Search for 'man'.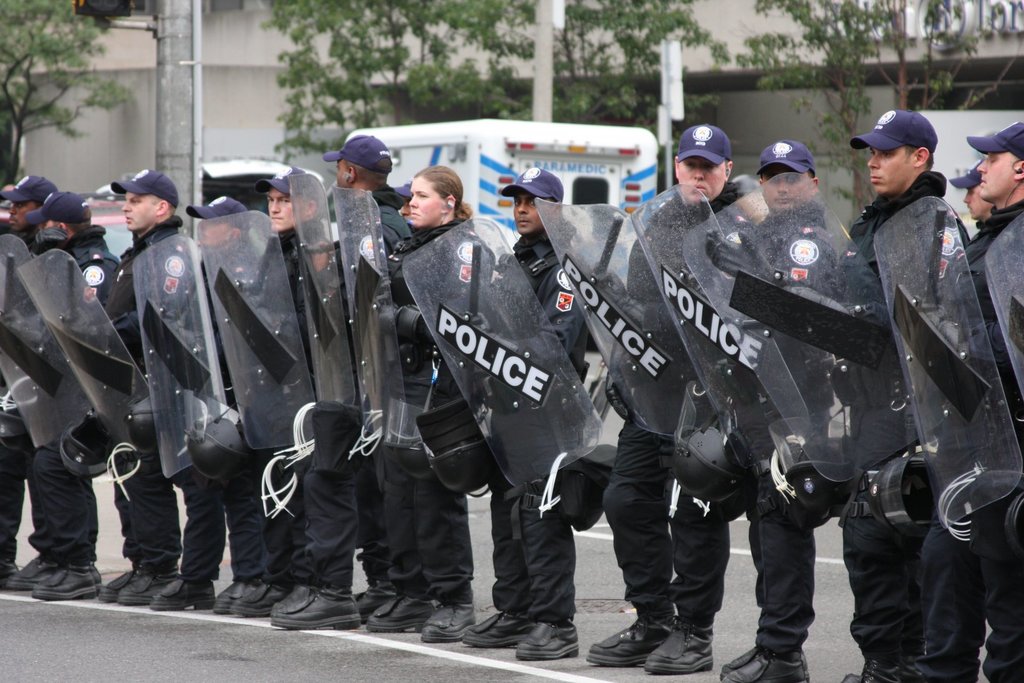
Found at pyautogui.locateOnScreen(904, 128, 1023, 682).
